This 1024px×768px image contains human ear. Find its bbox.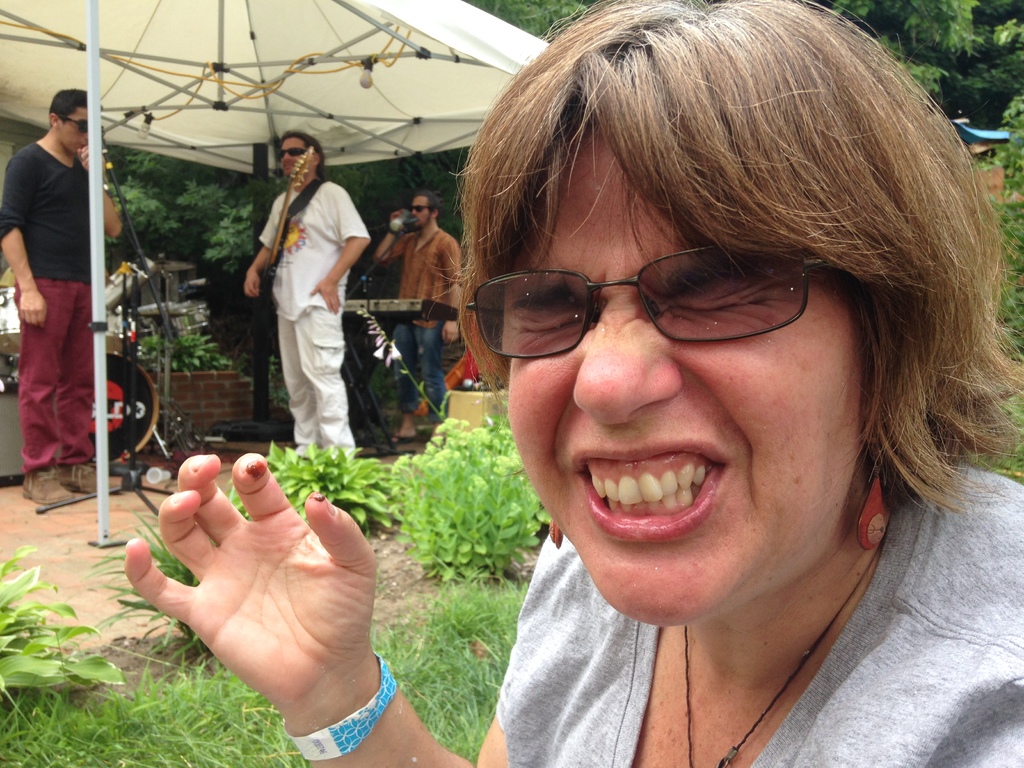
box=[49, 109, 60, 129].
